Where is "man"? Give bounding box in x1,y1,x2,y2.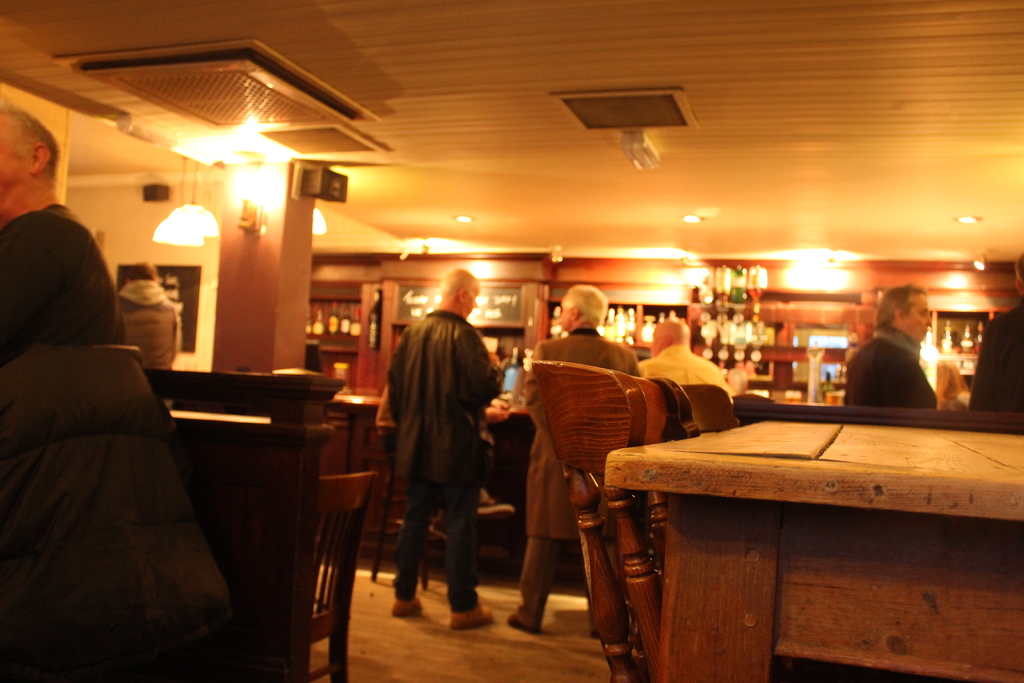
383,273,505,635.
